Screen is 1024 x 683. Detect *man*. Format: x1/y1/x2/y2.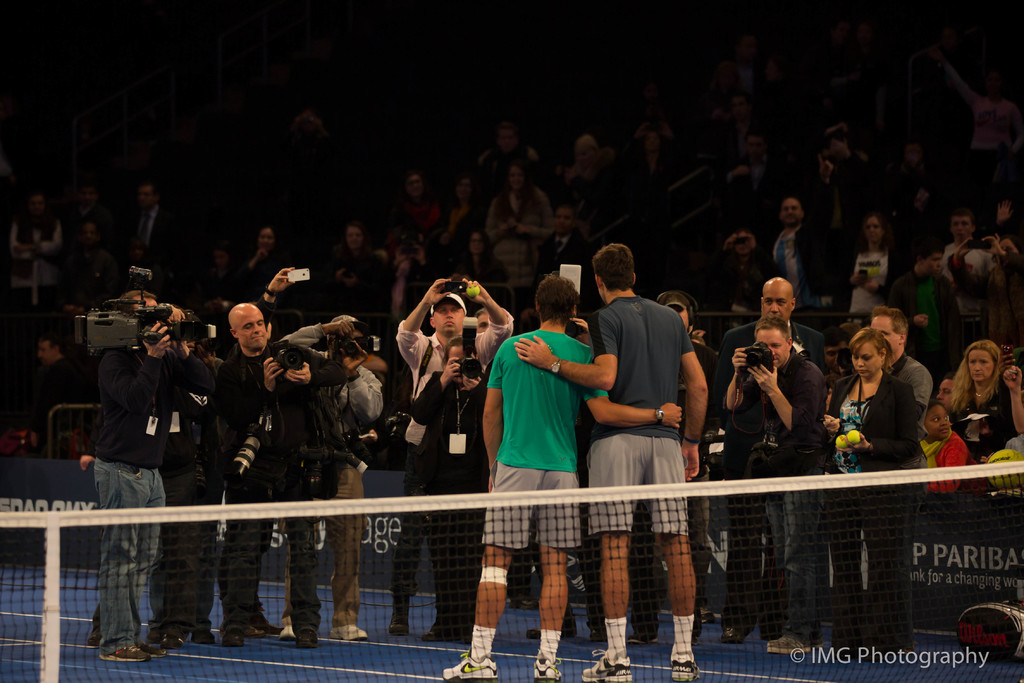
127/181/176/270.
